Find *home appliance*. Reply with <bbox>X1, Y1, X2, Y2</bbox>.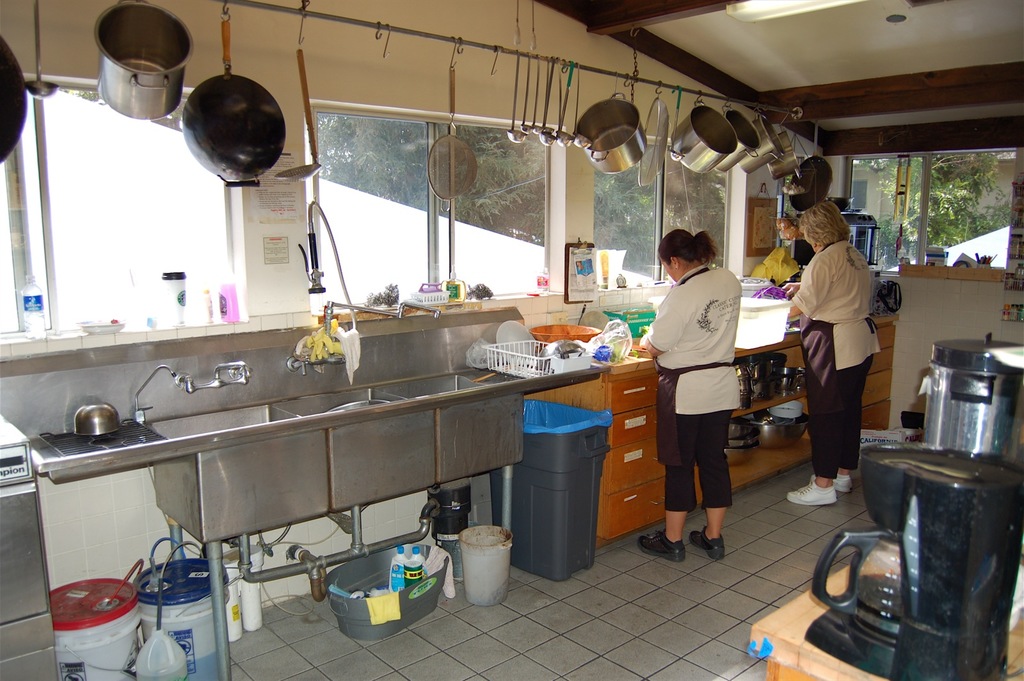
<bbox>804, 442, 1023, 680</bbox>.
